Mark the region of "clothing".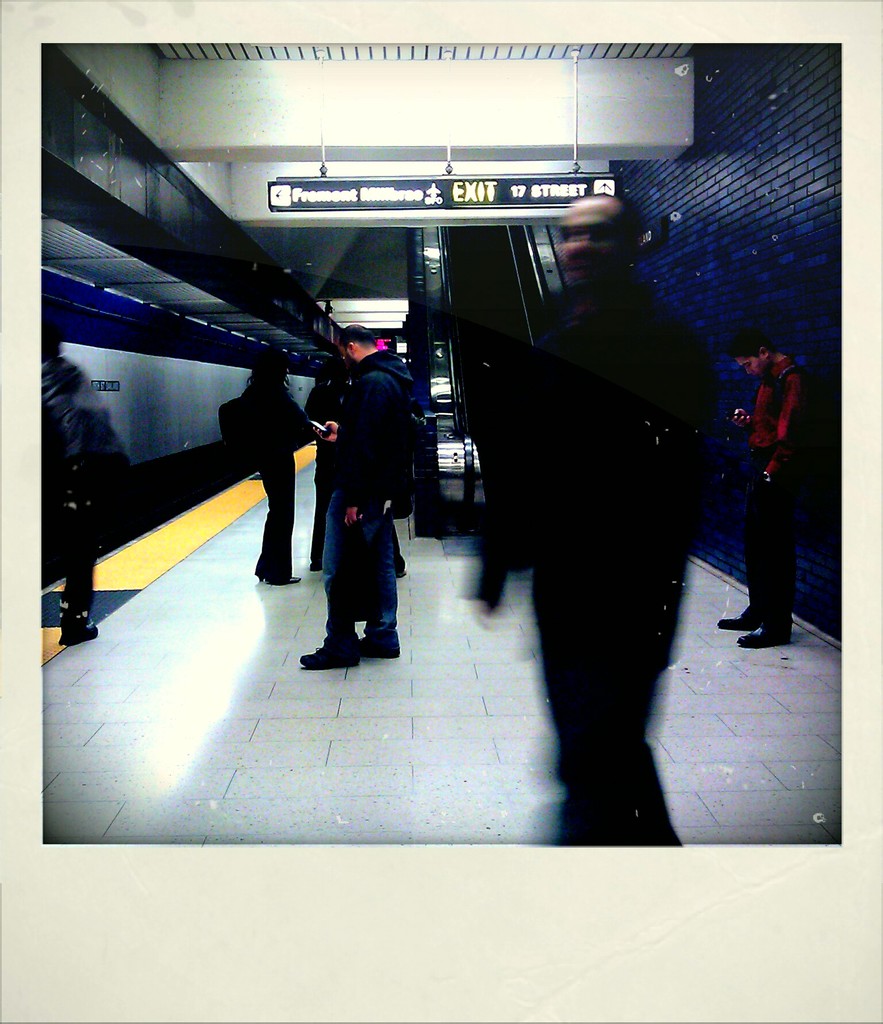
Region: <region>37, 356, 106, 611</region>.
